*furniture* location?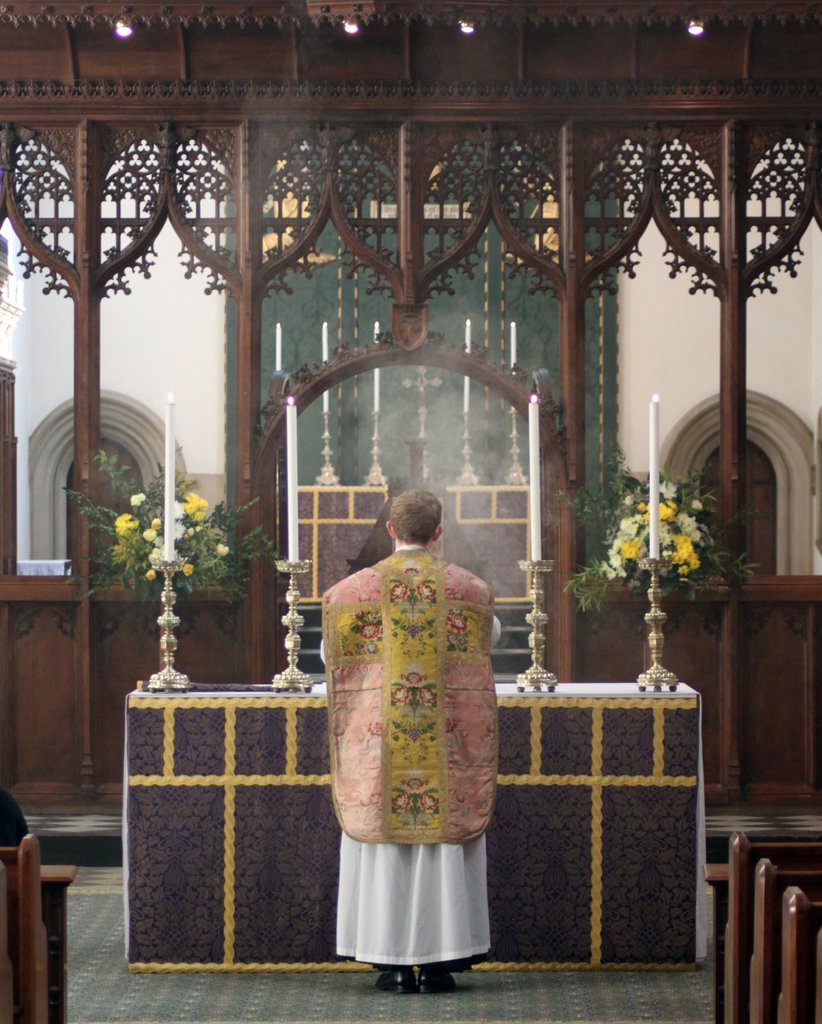
left=0, top=834, right=78, bottom=1023
